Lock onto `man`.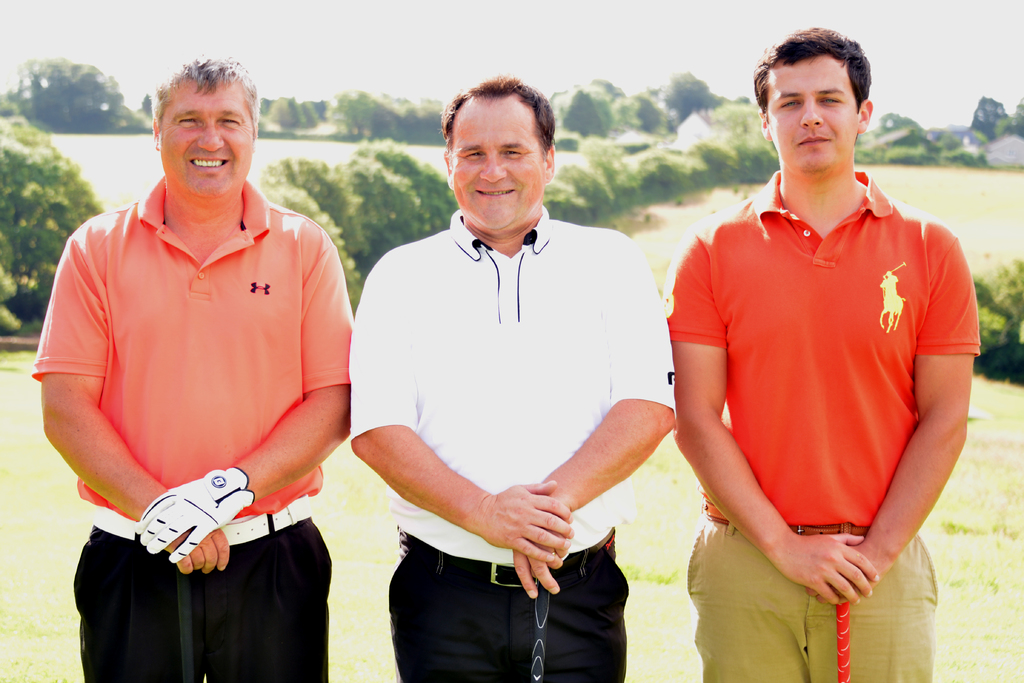
Locked: detection(669, 26, 982, 682).
